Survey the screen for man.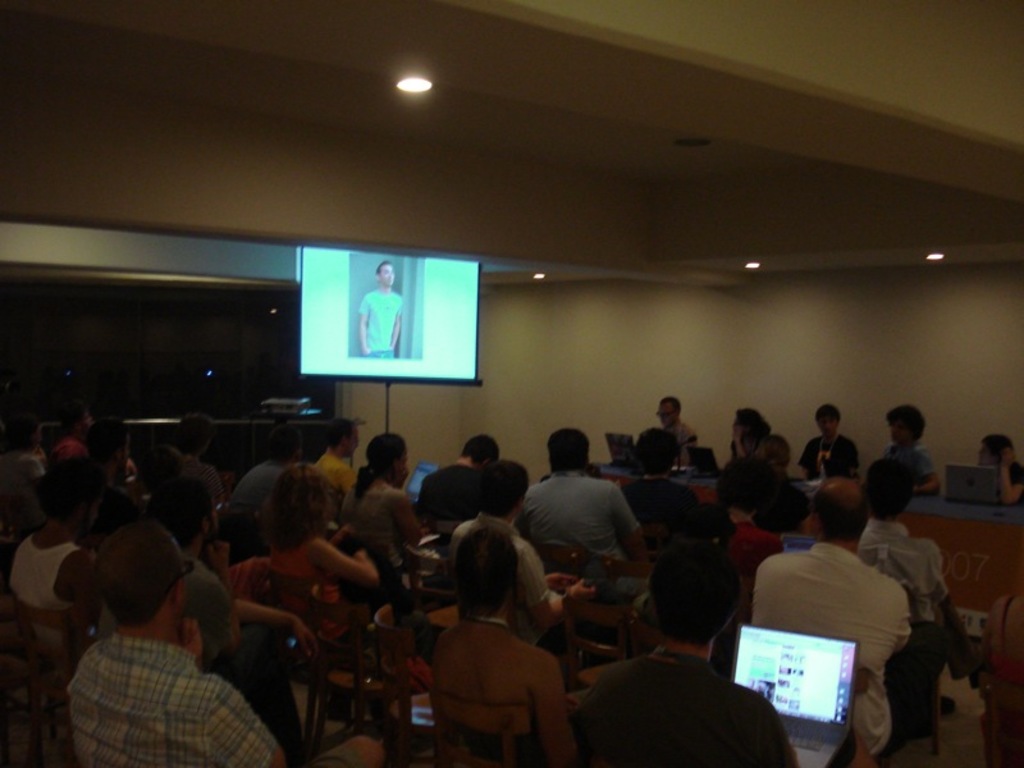
Survey found: locate(164, 411, 223, 522).
